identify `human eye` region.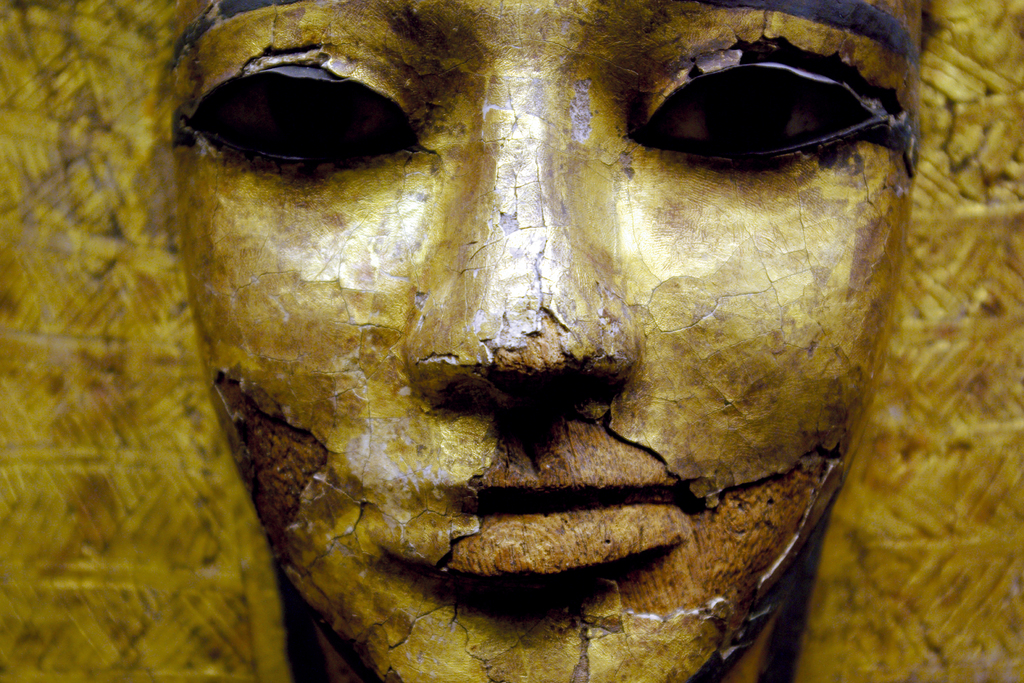
Region: 179:54:489:192.
